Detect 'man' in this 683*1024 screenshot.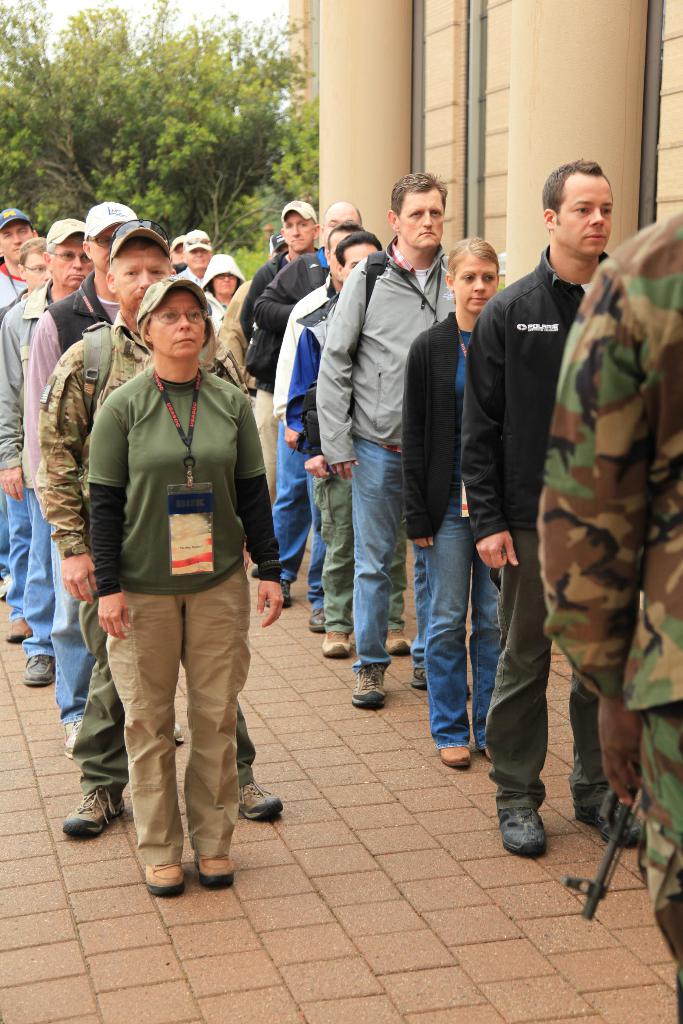
Detection: region(245, 198, 369, 618).
